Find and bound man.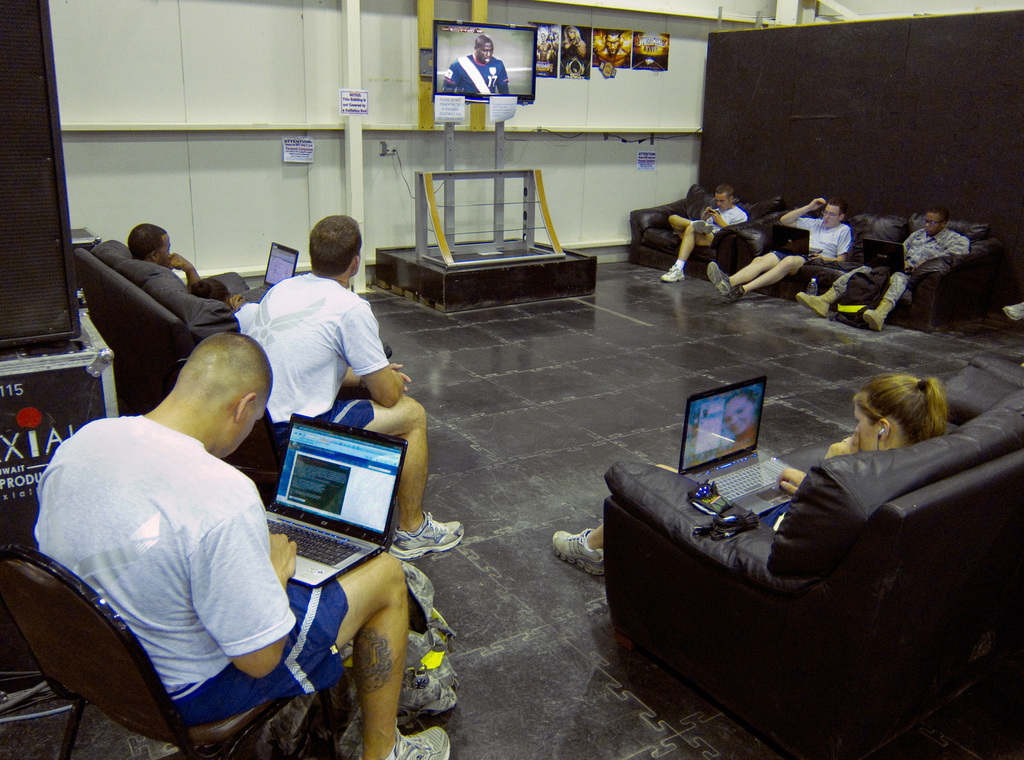
Bound: select_region(444, 36, 510, 92).
